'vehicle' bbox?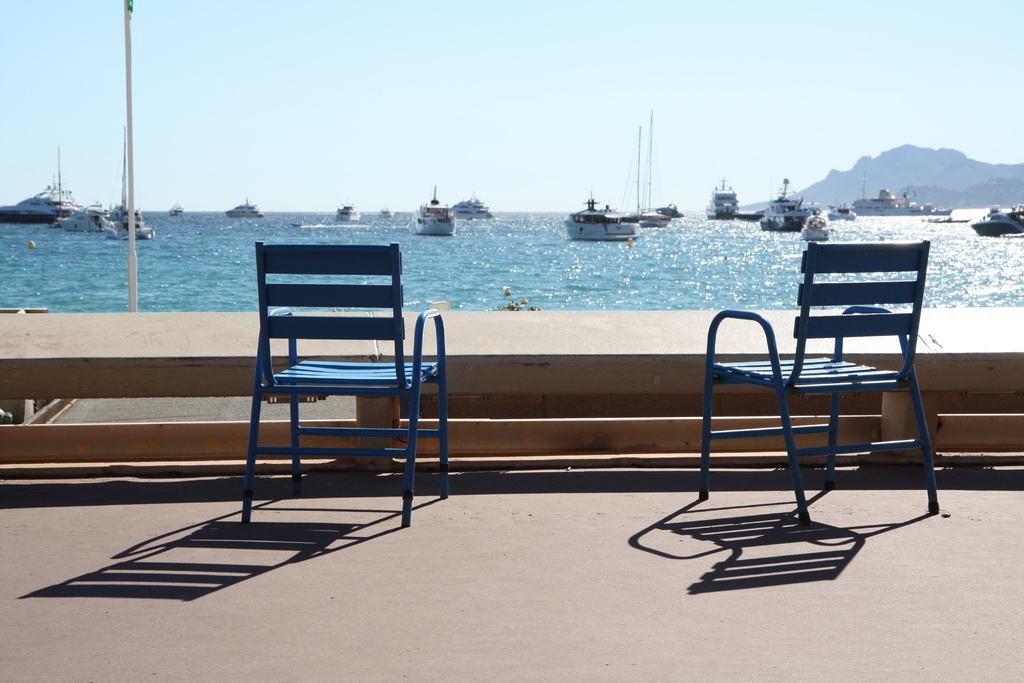
(333,202,359,223)
